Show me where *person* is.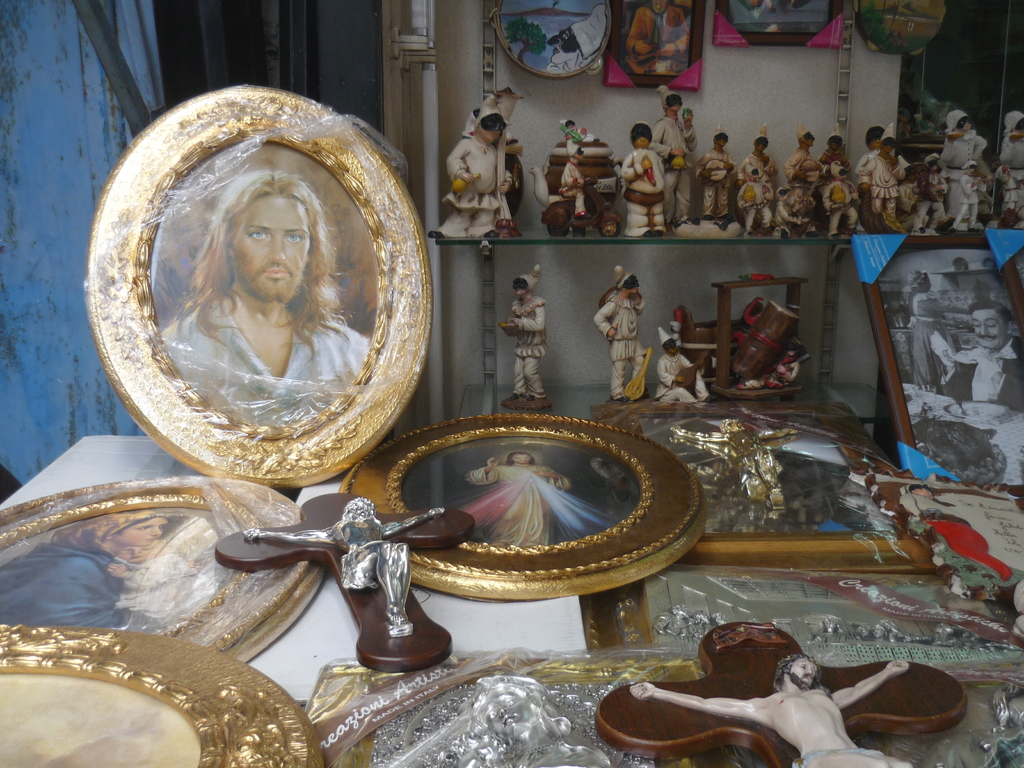
*person* is at bbox(929, 300, 1023, 412).
